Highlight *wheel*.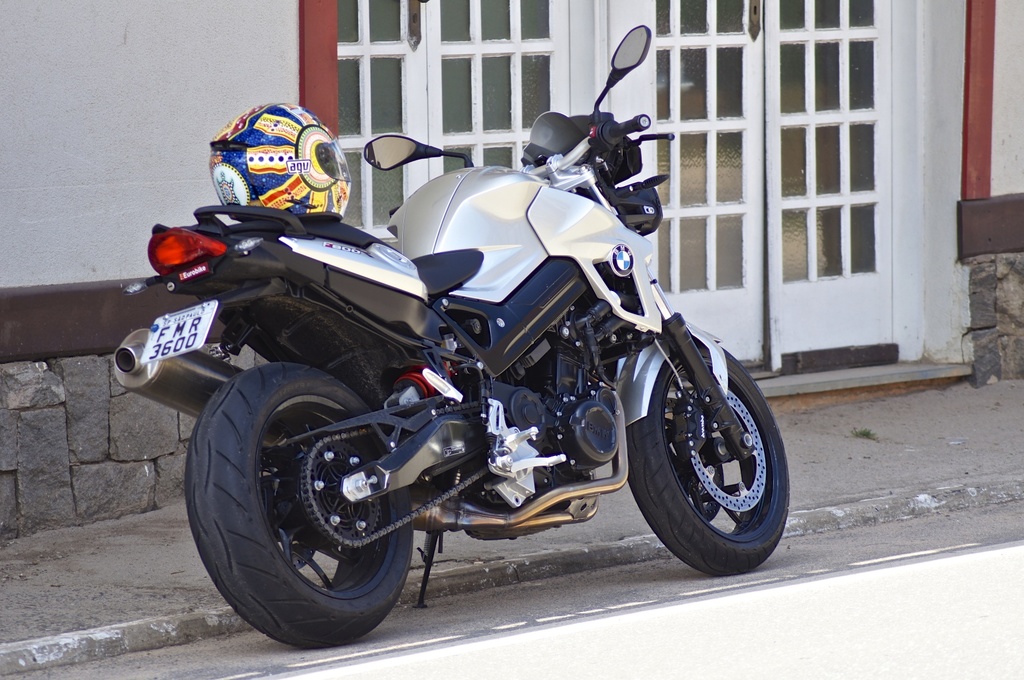
Highlighted region: box(686, 388, 769, 516).
